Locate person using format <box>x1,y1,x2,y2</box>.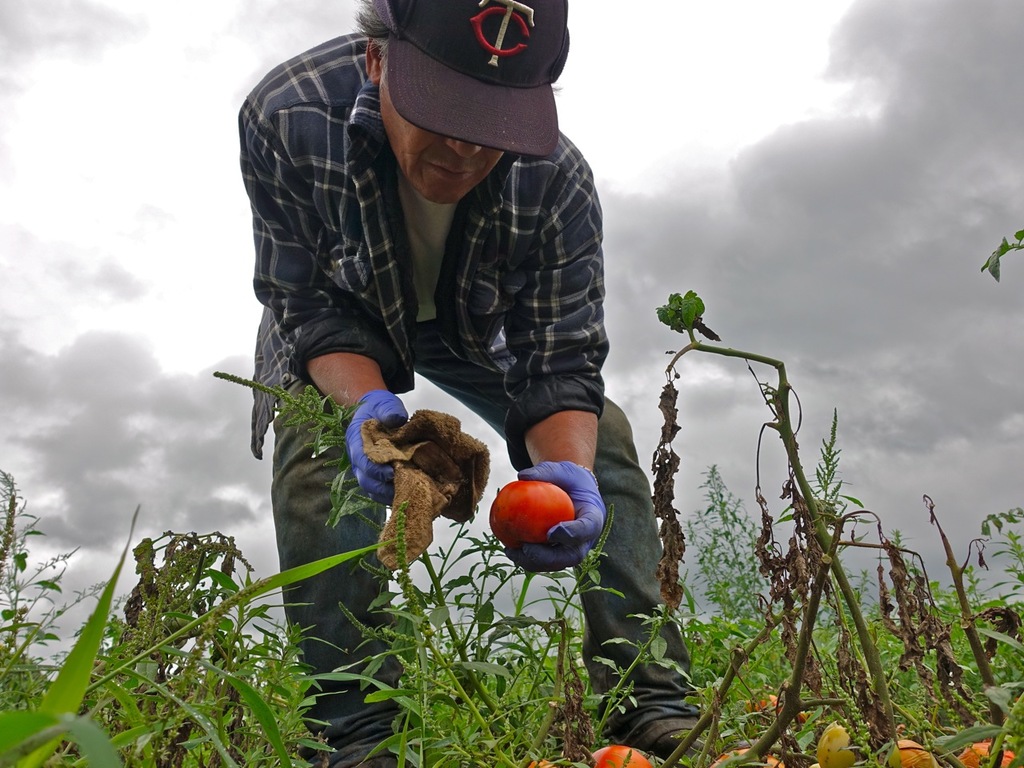
<box>243,63,769,710</box>.
